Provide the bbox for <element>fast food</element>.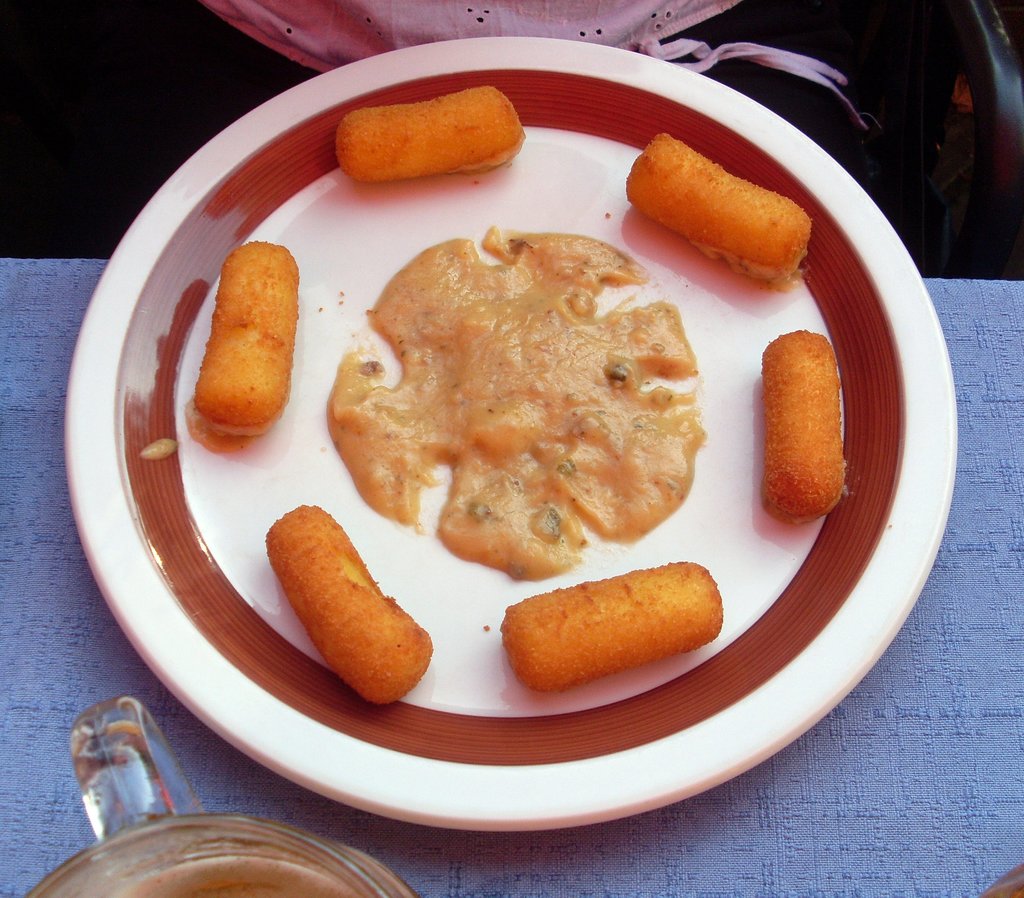
BBox(760, 326, 851, 520).
